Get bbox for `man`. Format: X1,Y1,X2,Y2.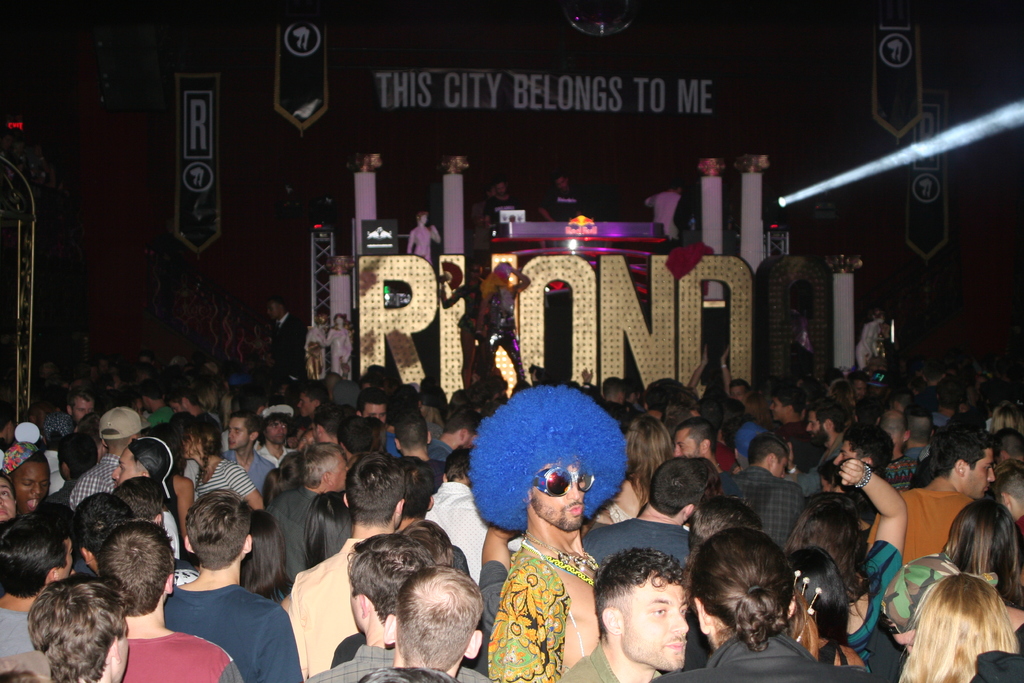
112,435,177,558.
